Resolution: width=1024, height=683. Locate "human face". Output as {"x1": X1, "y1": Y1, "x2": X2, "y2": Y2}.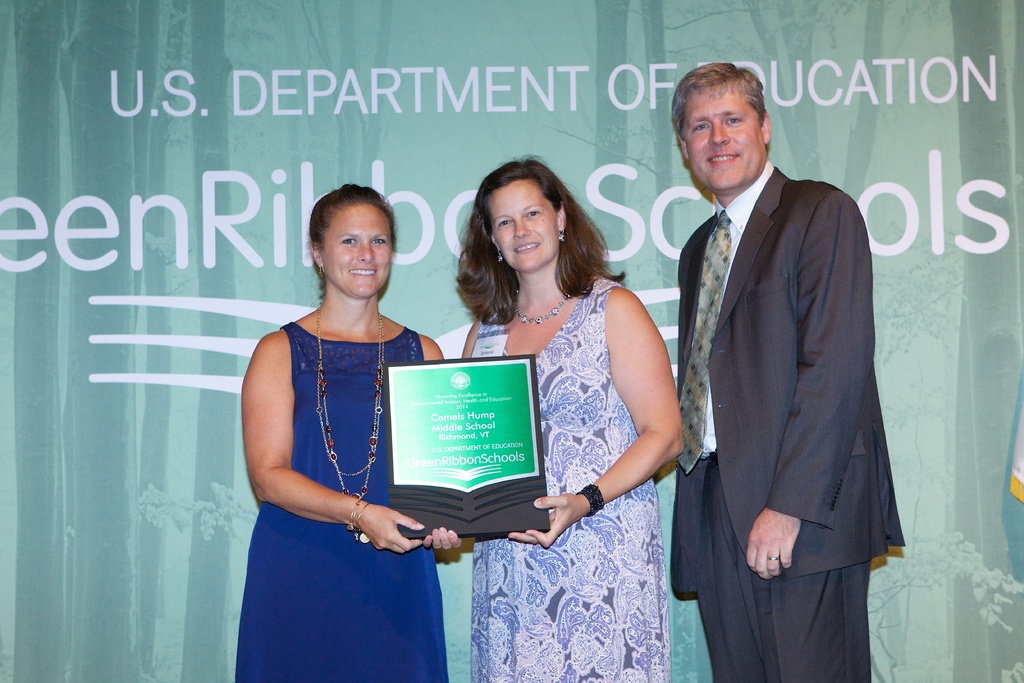
{"x1": 488, "y1": 174, "x2": 561, "y2": 274}.
